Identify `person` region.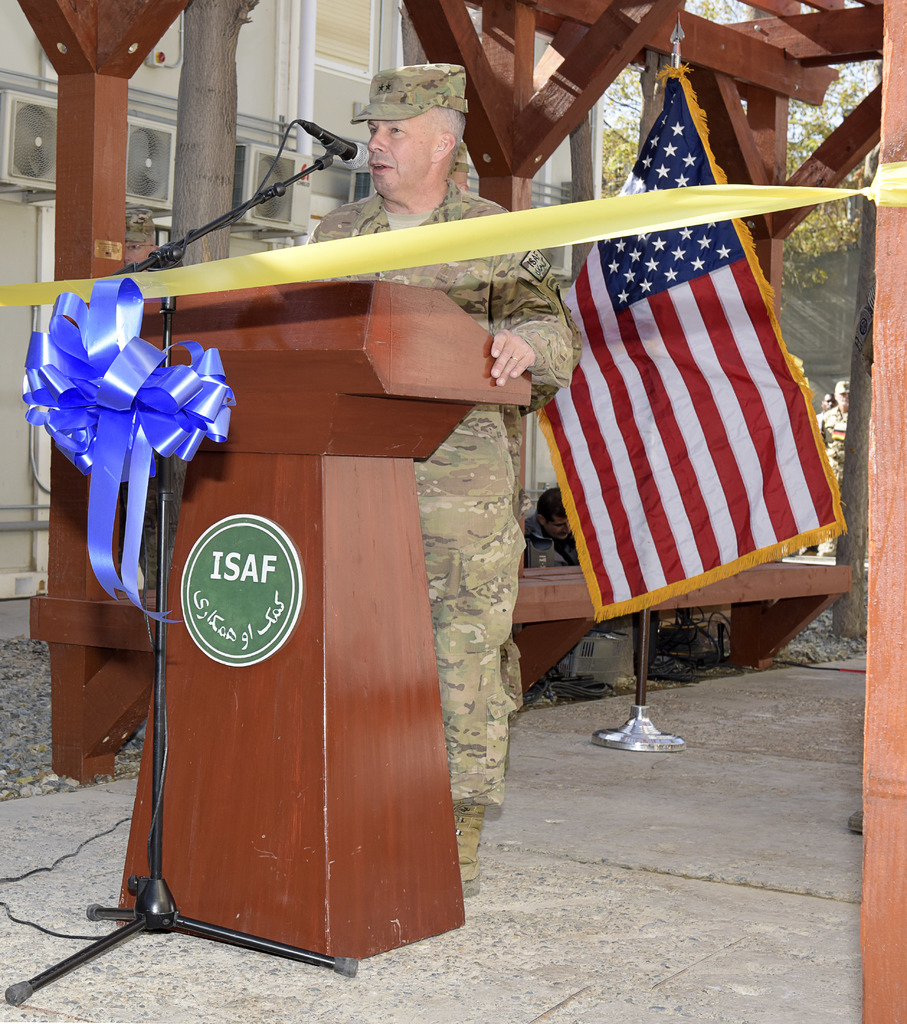
Region: <box>820,392,834,412</box>.
